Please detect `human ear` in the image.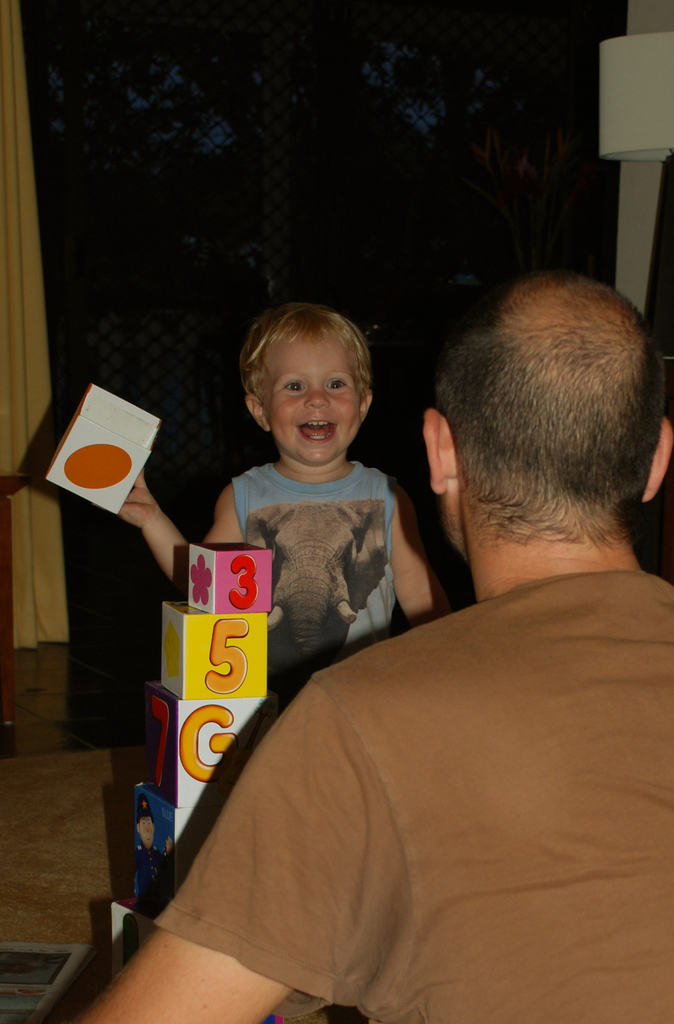
<bbox>242, 392, 270, 433</bbox>.
